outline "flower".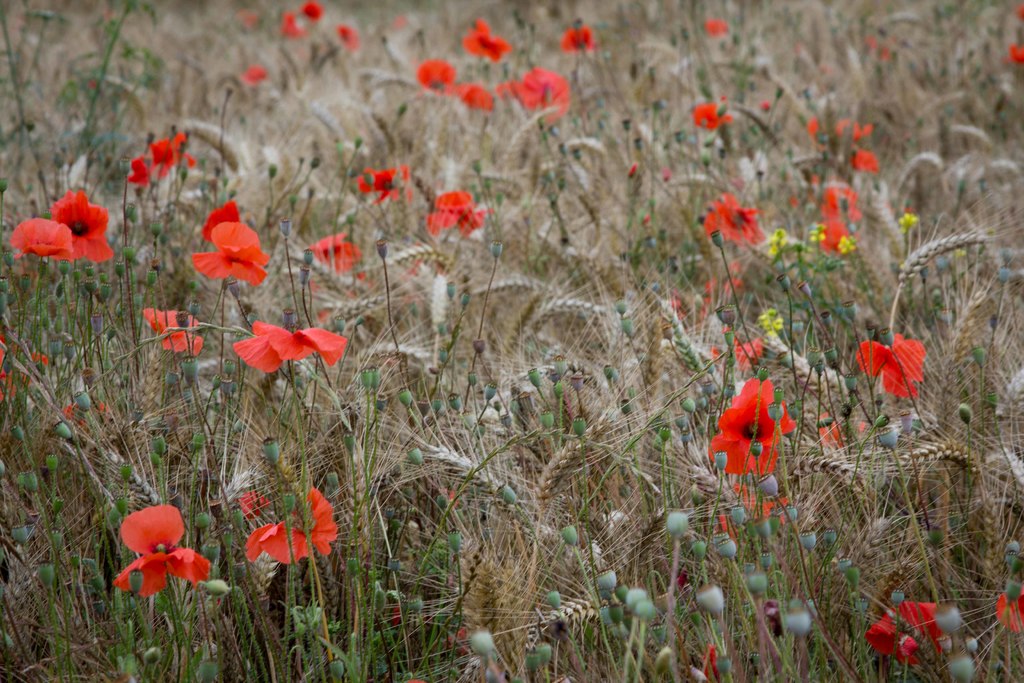
Outline: (x1=808, y1=115, x2=872, y2=152).
